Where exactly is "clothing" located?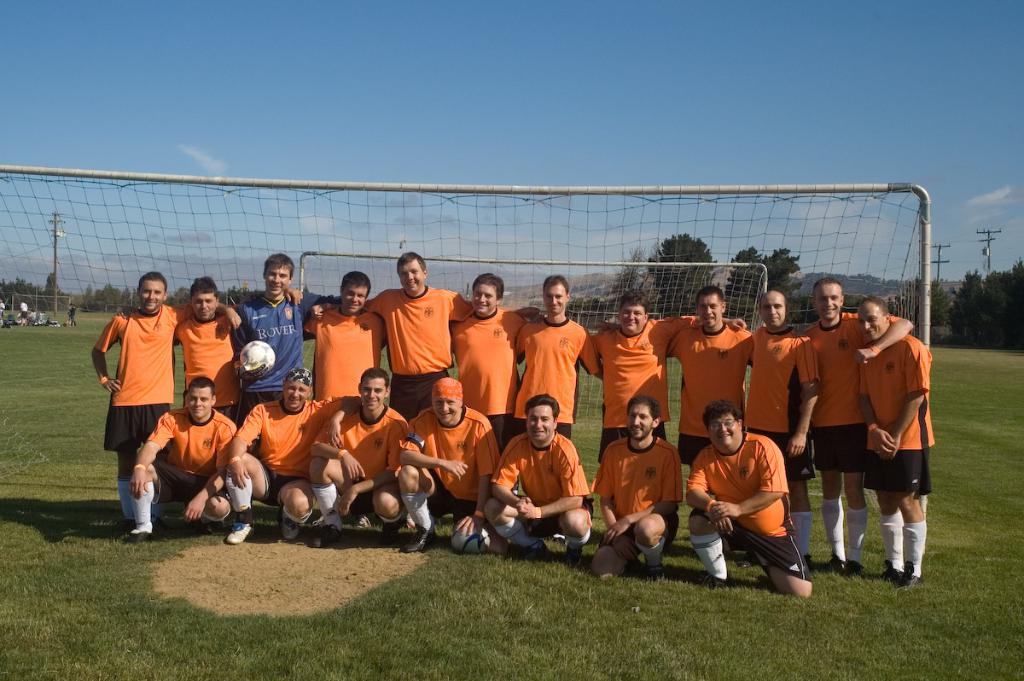
Its bounding box is <box>735,323,814,477</box>.
